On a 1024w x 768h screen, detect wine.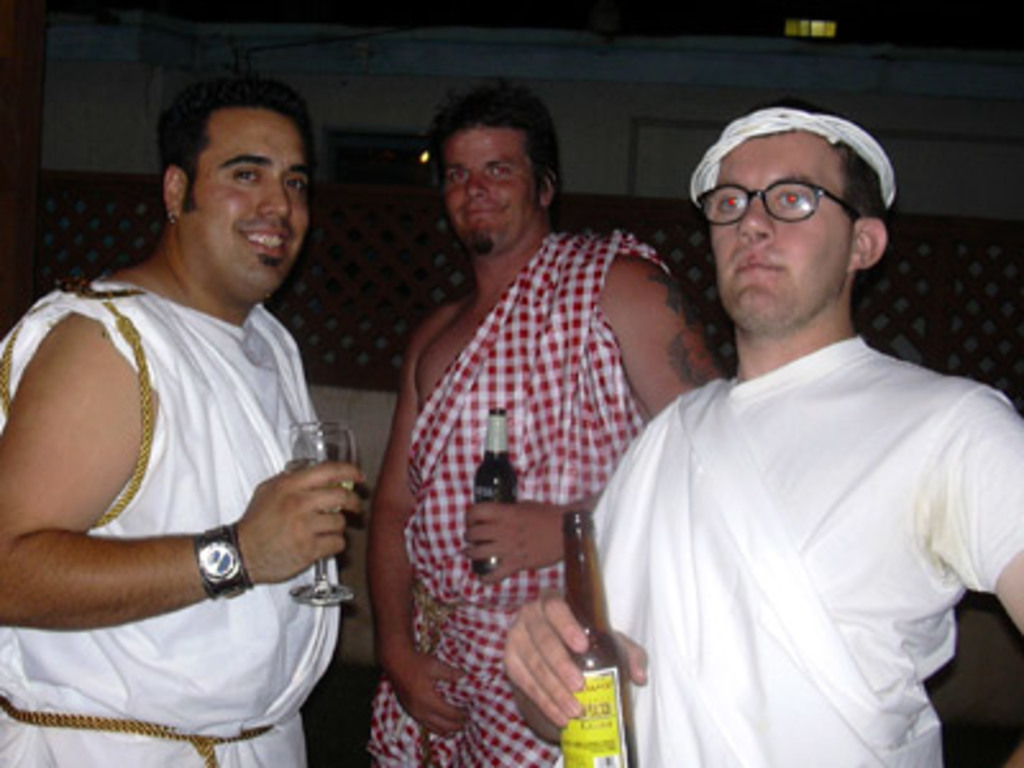
Rect(287, 458, 353, 515).
